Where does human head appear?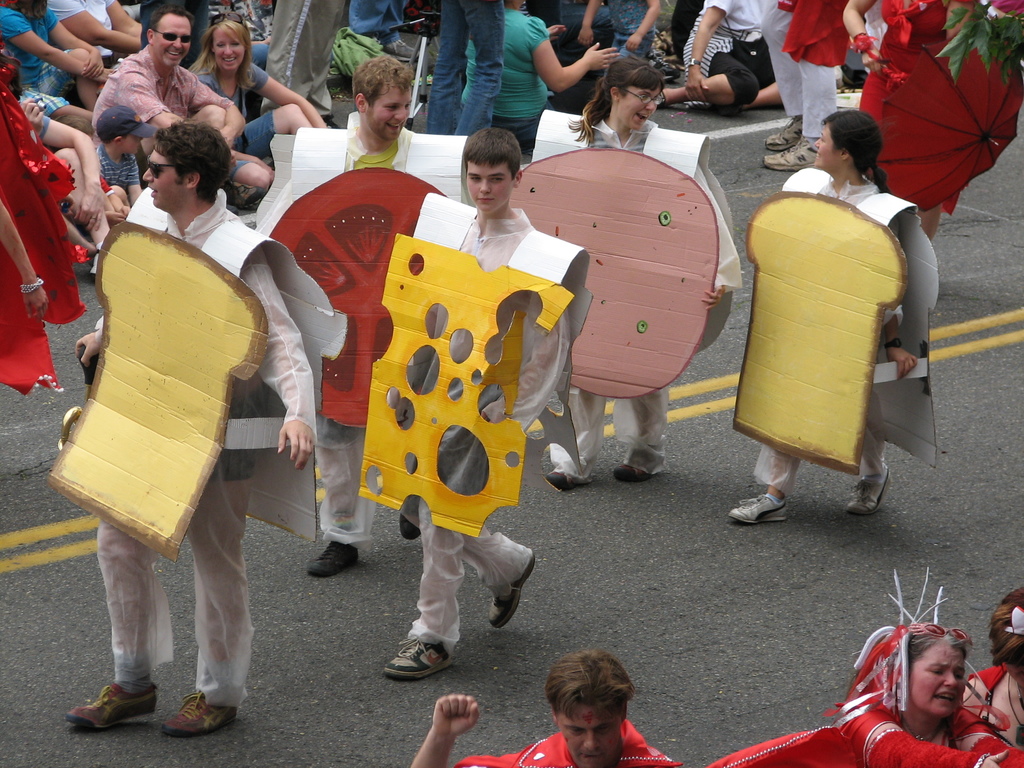
Appears at BBox(349, 59, 414, 145).
